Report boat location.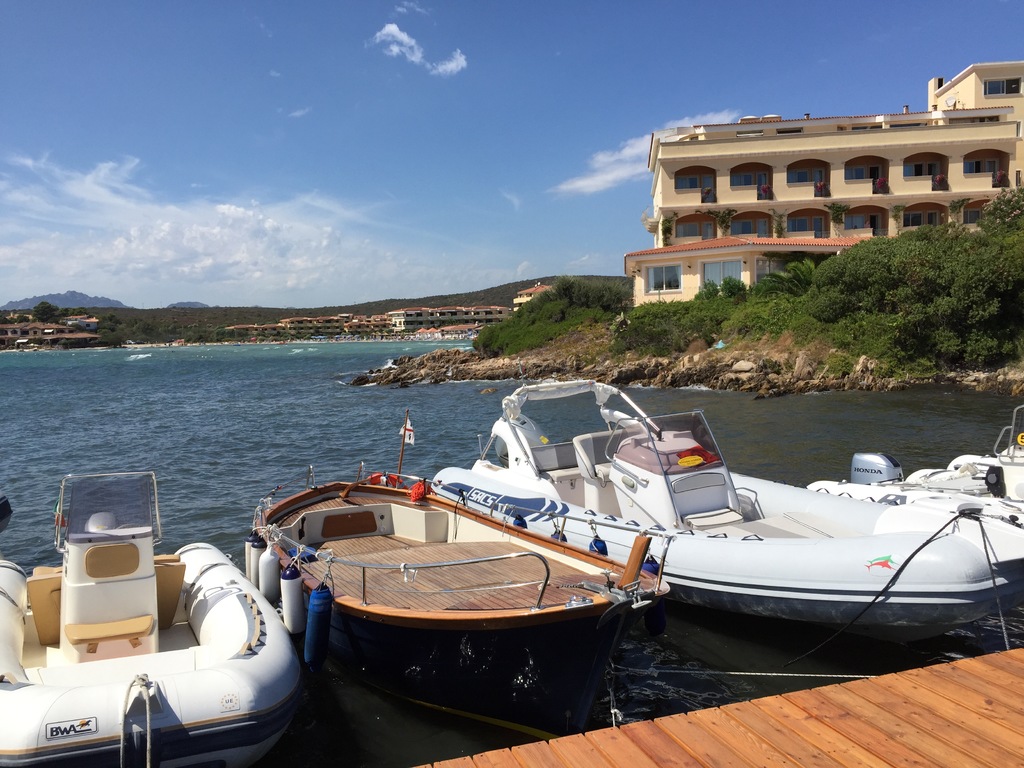
Report: locate(804, 441, 1023, 617).
